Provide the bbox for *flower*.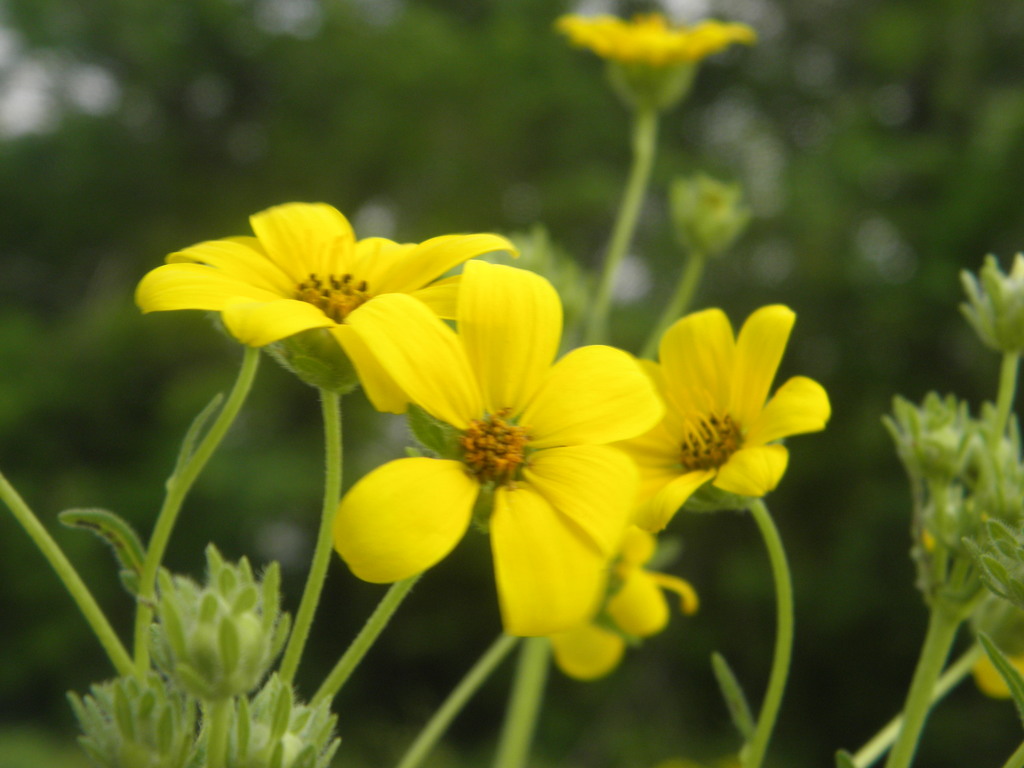
box=[605, 303, 834, 522].
